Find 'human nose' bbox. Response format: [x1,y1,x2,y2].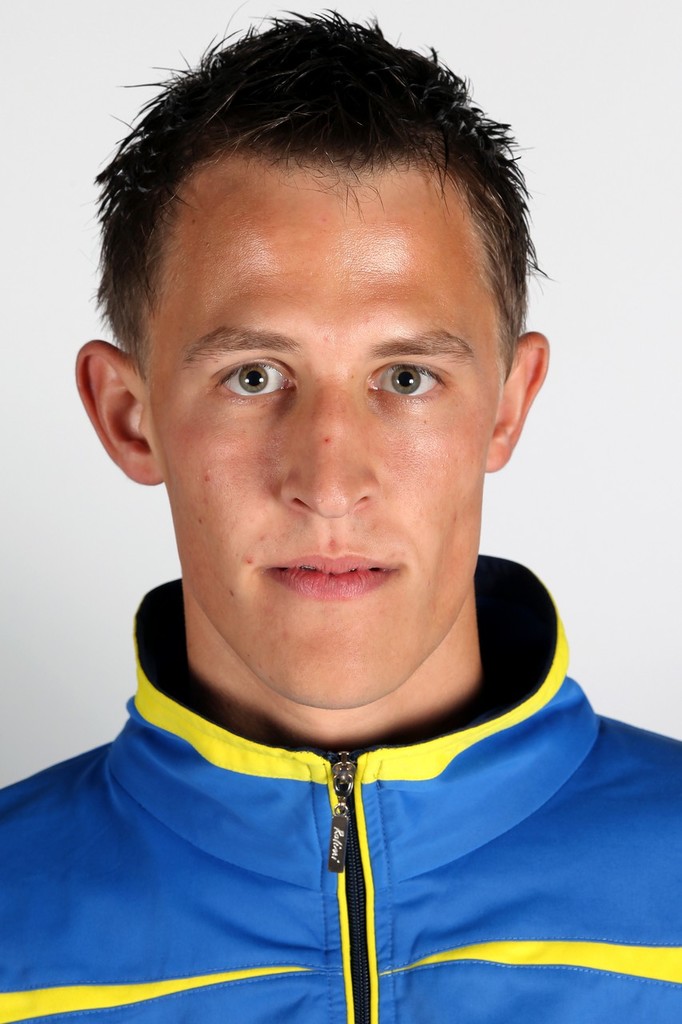
[275,371,381,522].
